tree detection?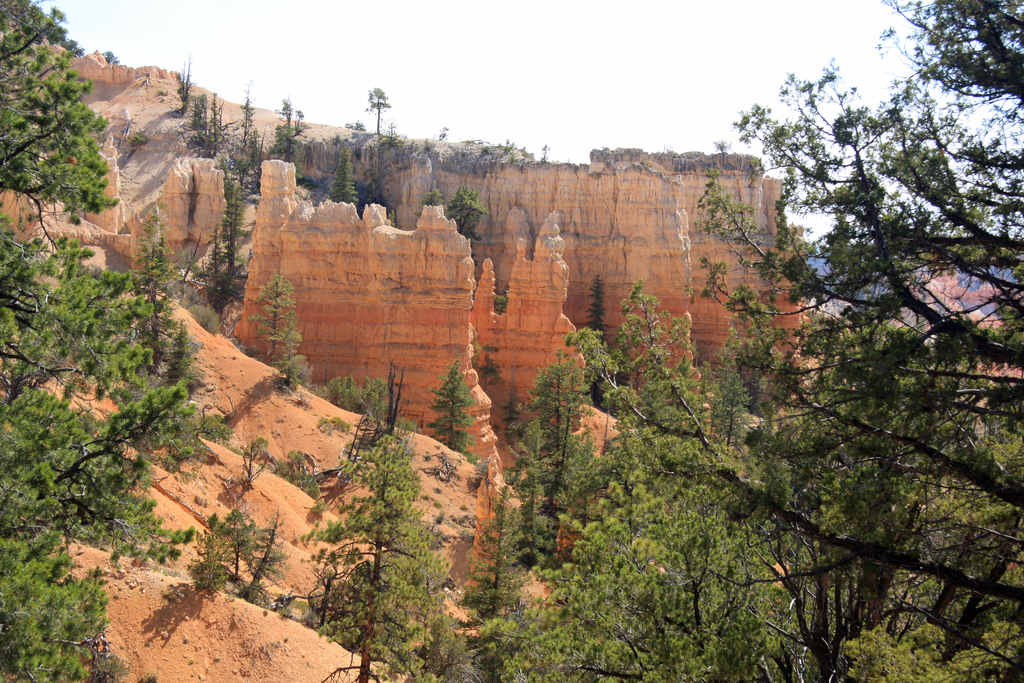
[239, 433, 273, 492]
